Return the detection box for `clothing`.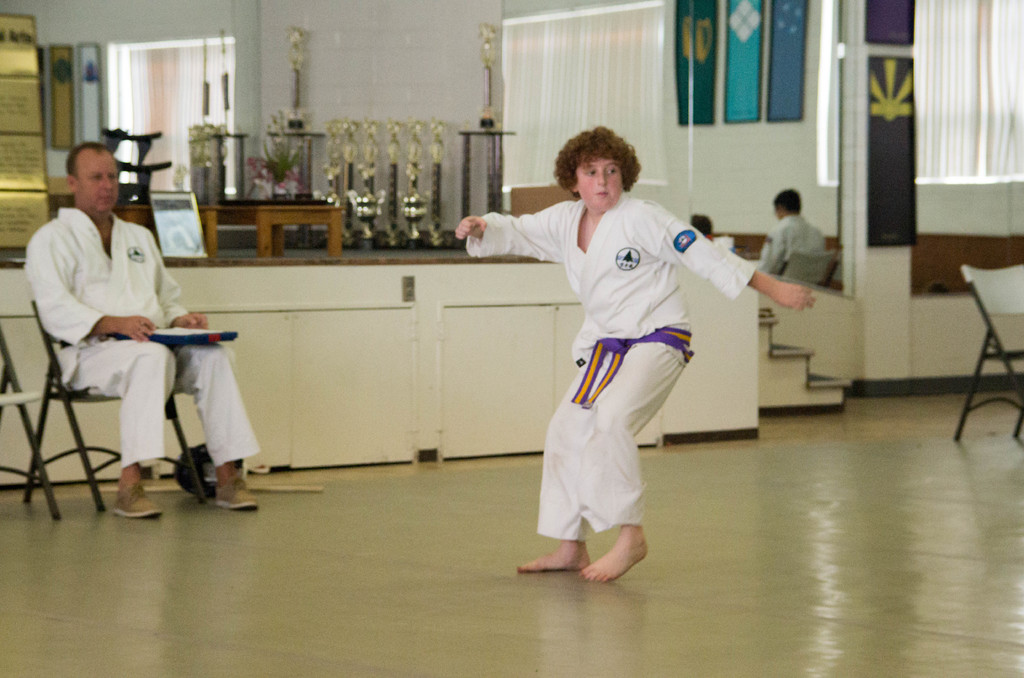
22/205/260/472.
